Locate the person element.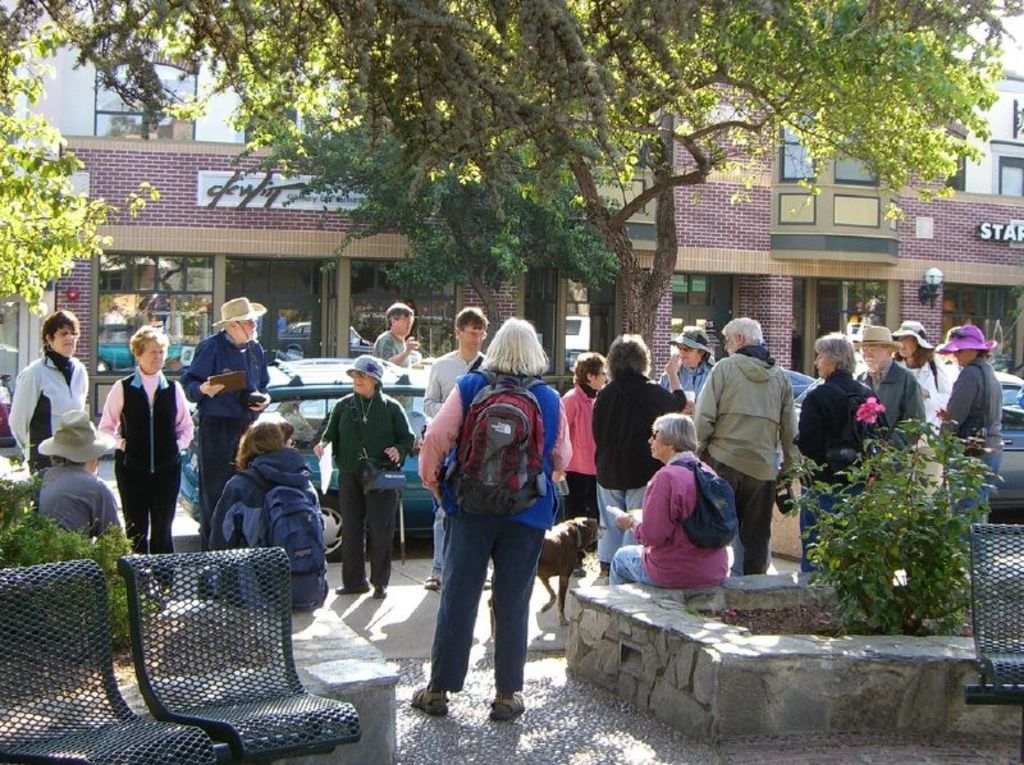
Element bbox: 417/304/579/737.
